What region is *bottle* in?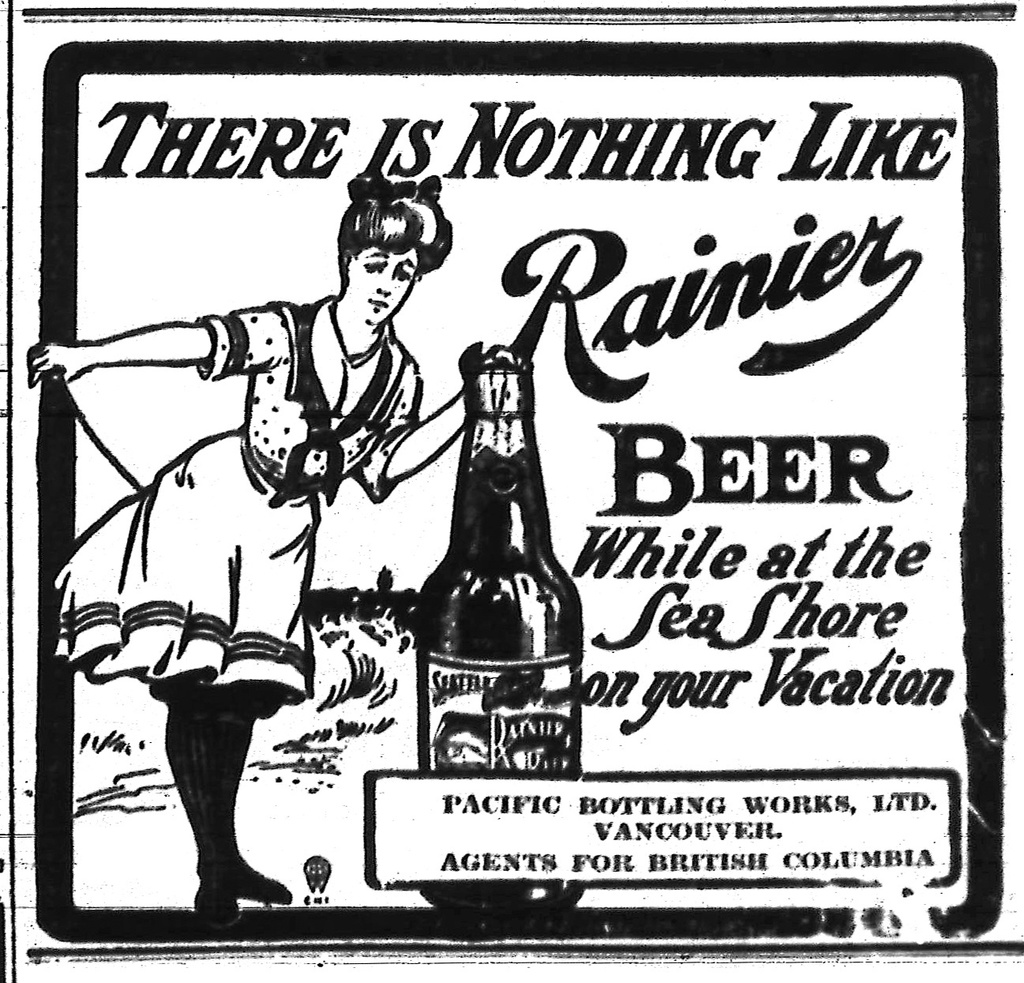
(411,349,583,913).
